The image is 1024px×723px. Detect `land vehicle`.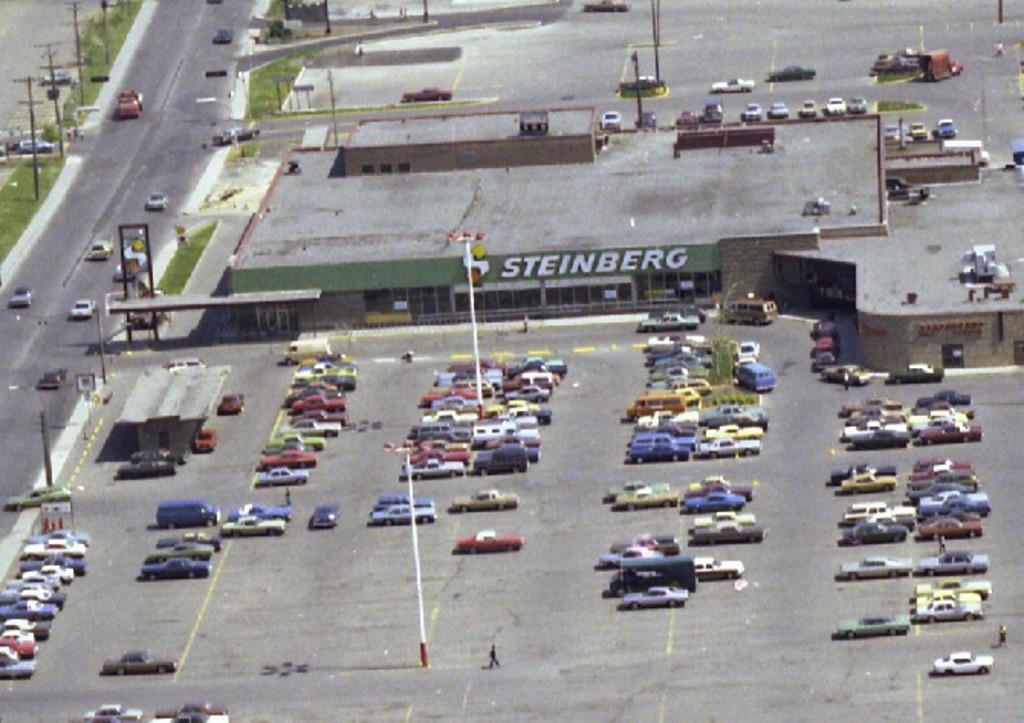
Detection: region(700, 96, 726, 125).
